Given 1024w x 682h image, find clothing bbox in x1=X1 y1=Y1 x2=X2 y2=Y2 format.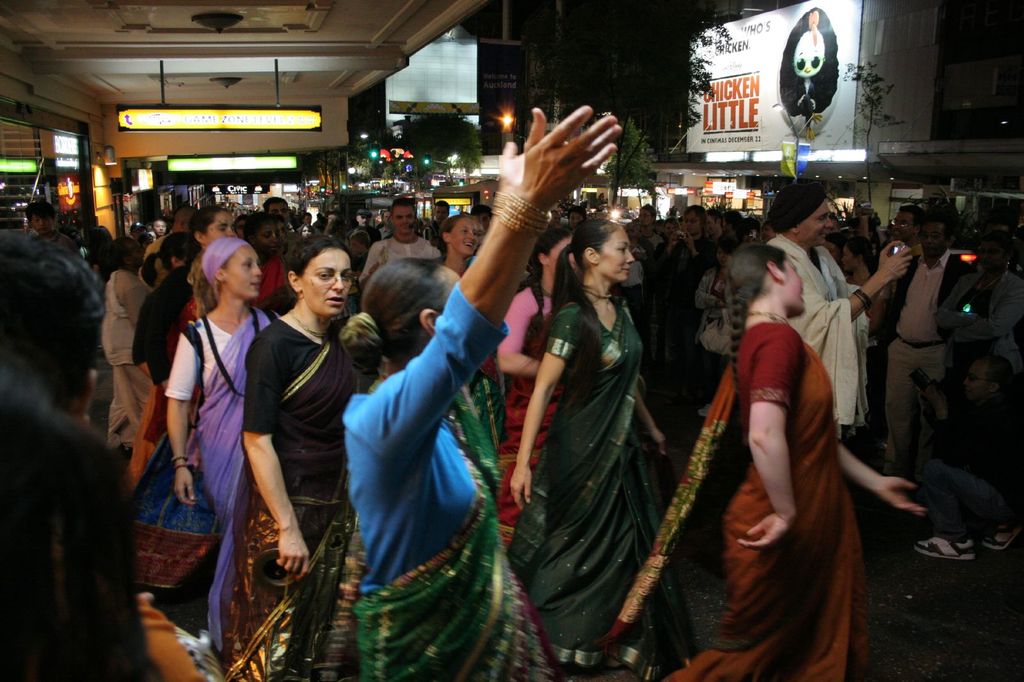
x1=700 y1=239 x2=767 y2=393.
